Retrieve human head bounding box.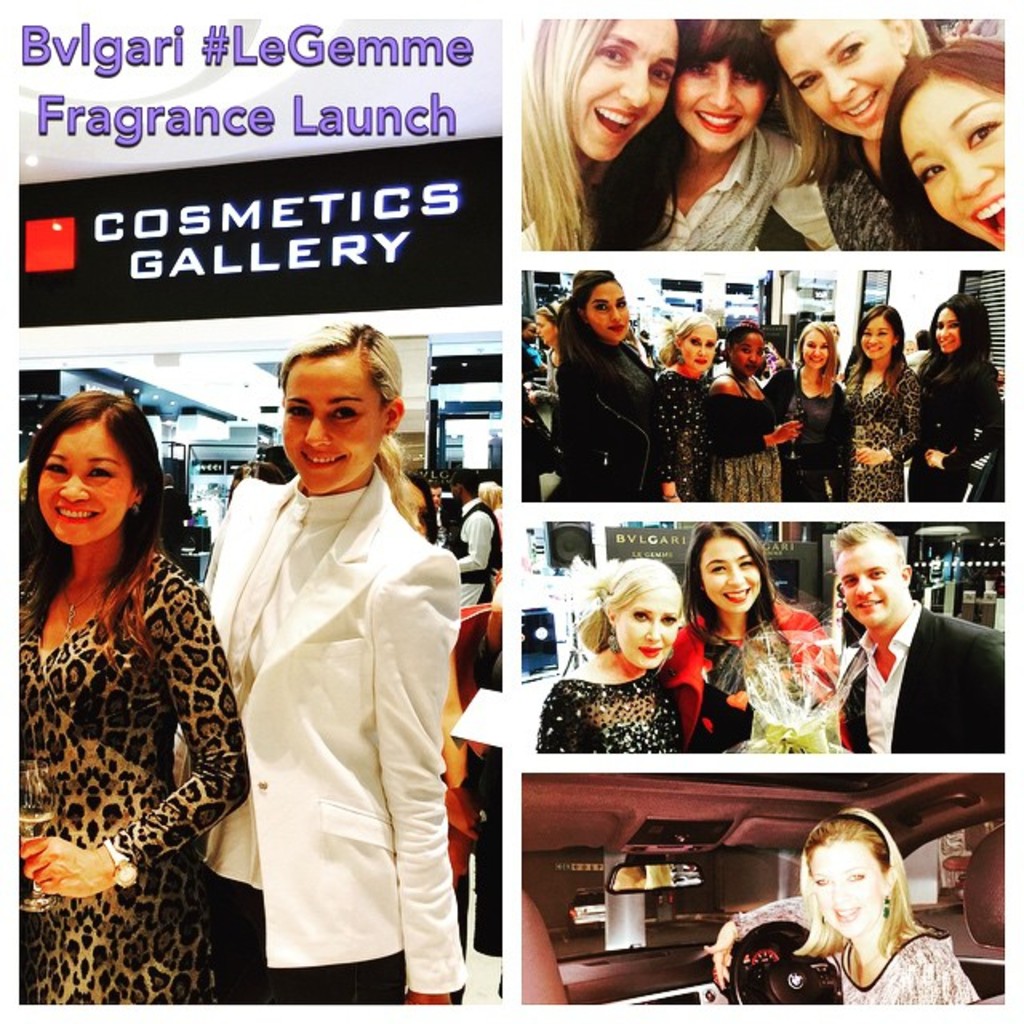
Bounding box: locate(885, 35, 1005, 245).
